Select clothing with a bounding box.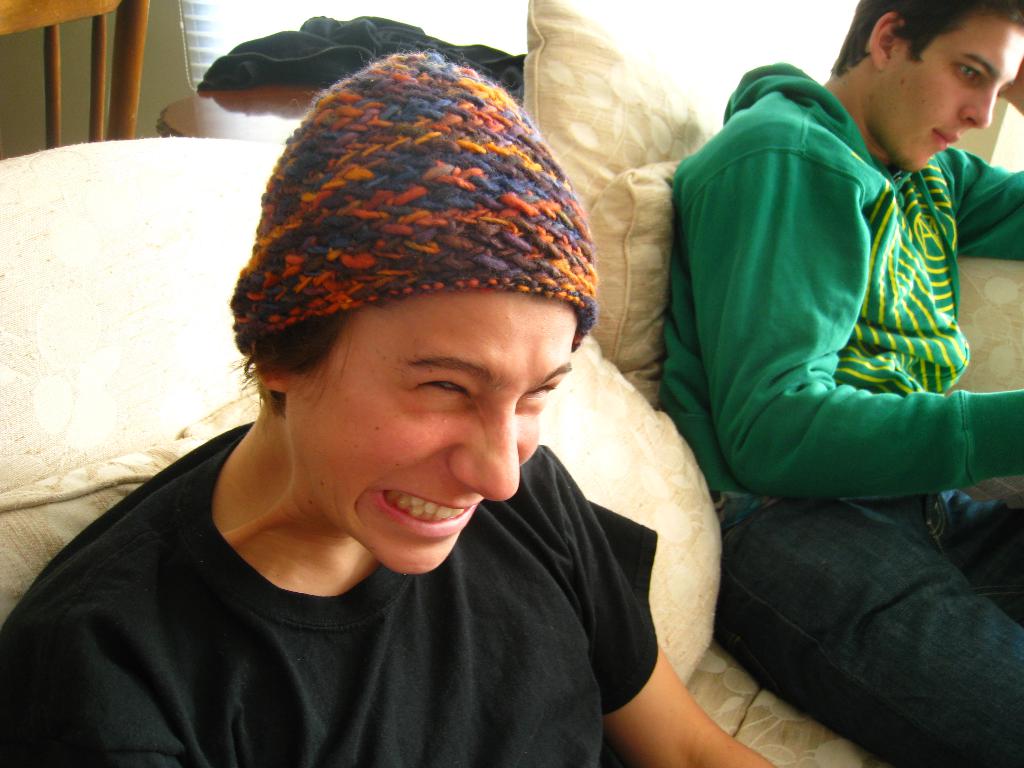
[left=0, top=419, right=702, bottom=759].
